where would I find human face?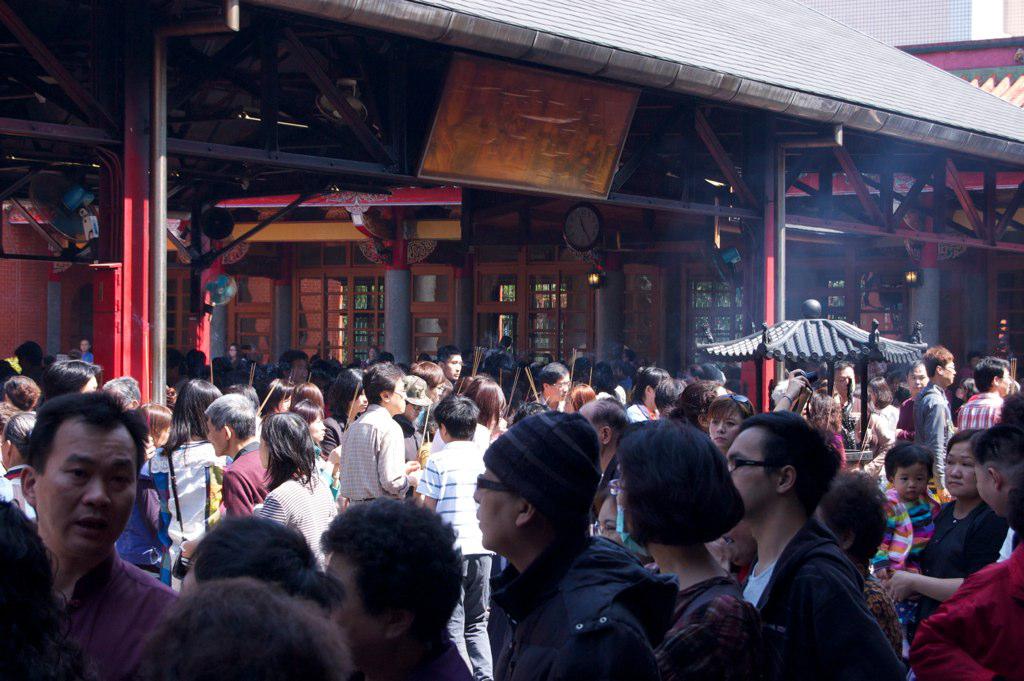
At x1=203, y1=424, x2=224, y2=454.
